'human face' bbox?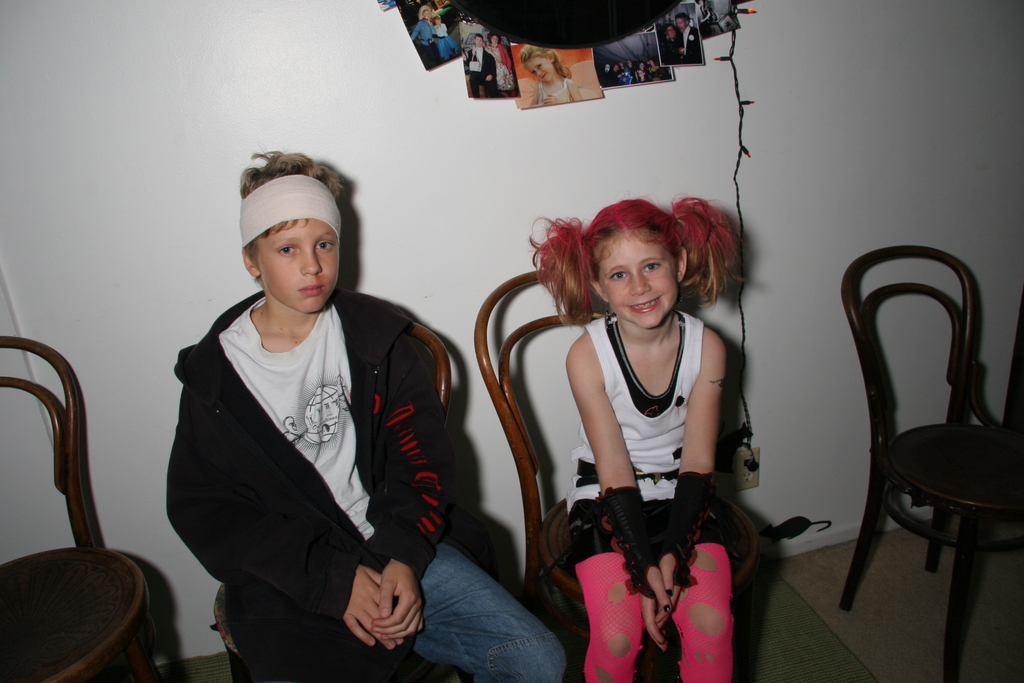
{"left": 424, "top": 12, "right": 429, "bottom": 19}
